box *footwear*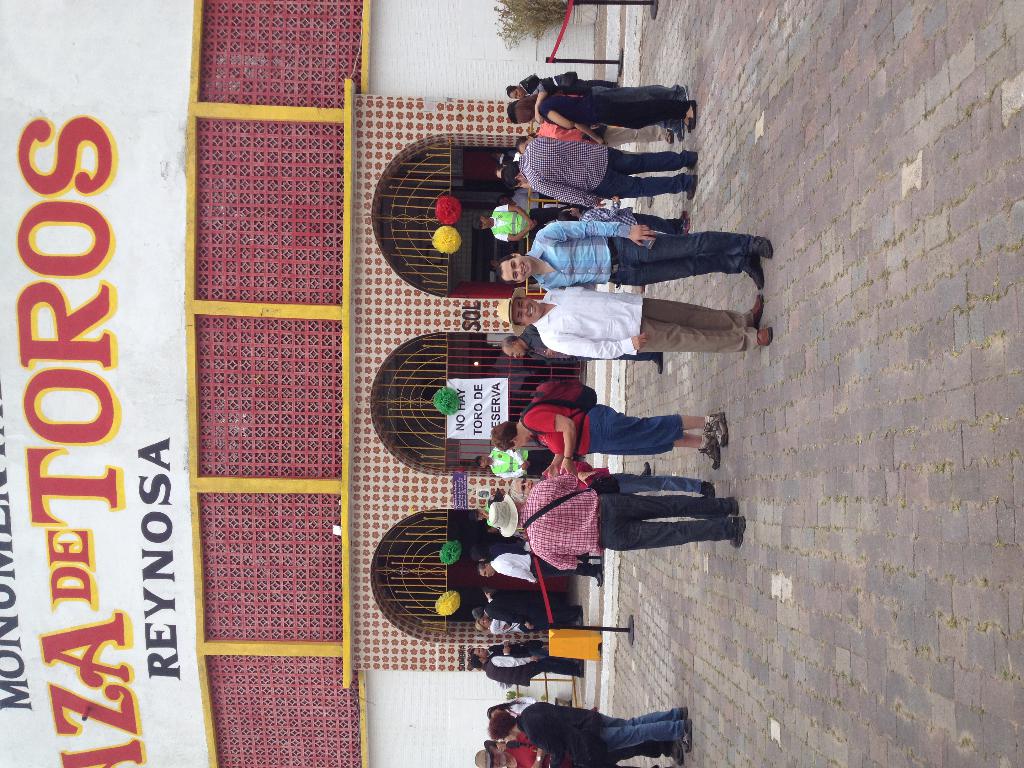
BBox(730, 518, 746, 550)
